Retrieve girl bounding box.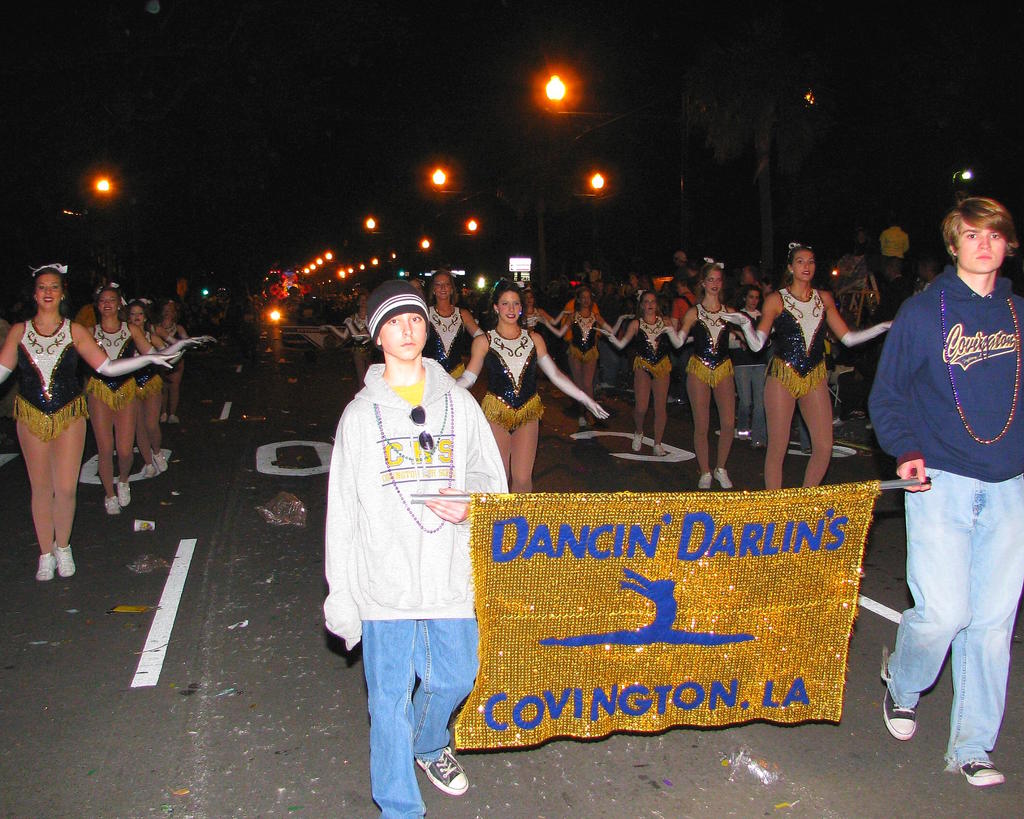
Bounding box: bbox=(88, 284, 201, 511).
